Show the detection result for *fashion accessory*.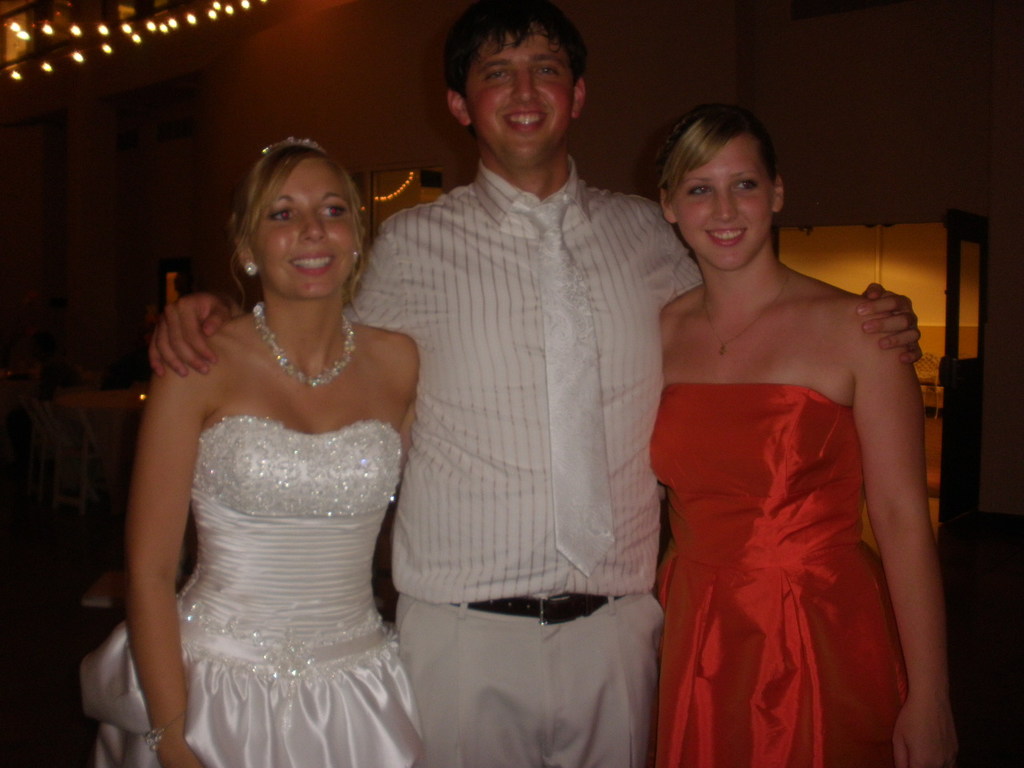
(352, 252, 358, 269).
